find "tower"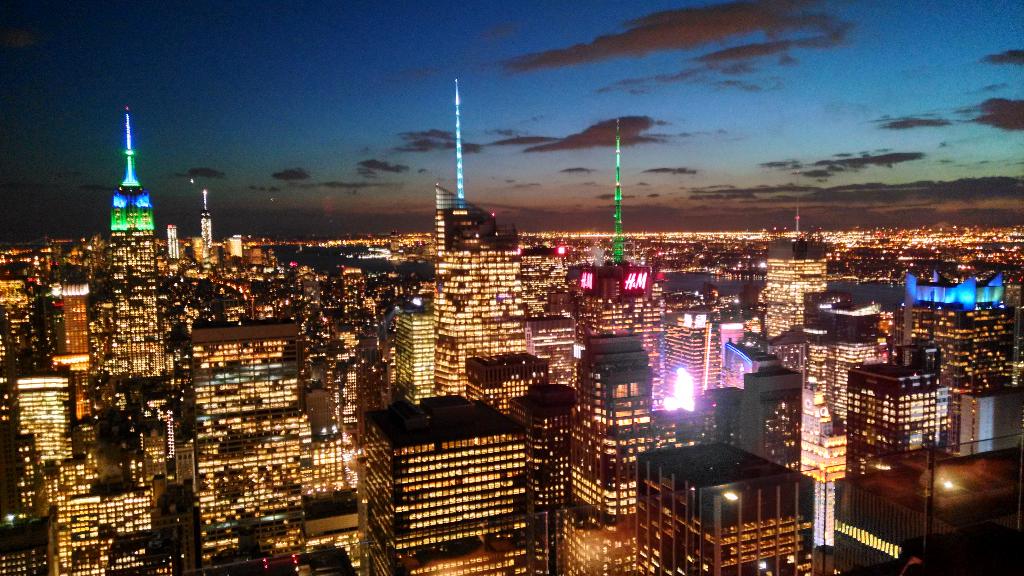
locate(161, 216, 180, 260)
